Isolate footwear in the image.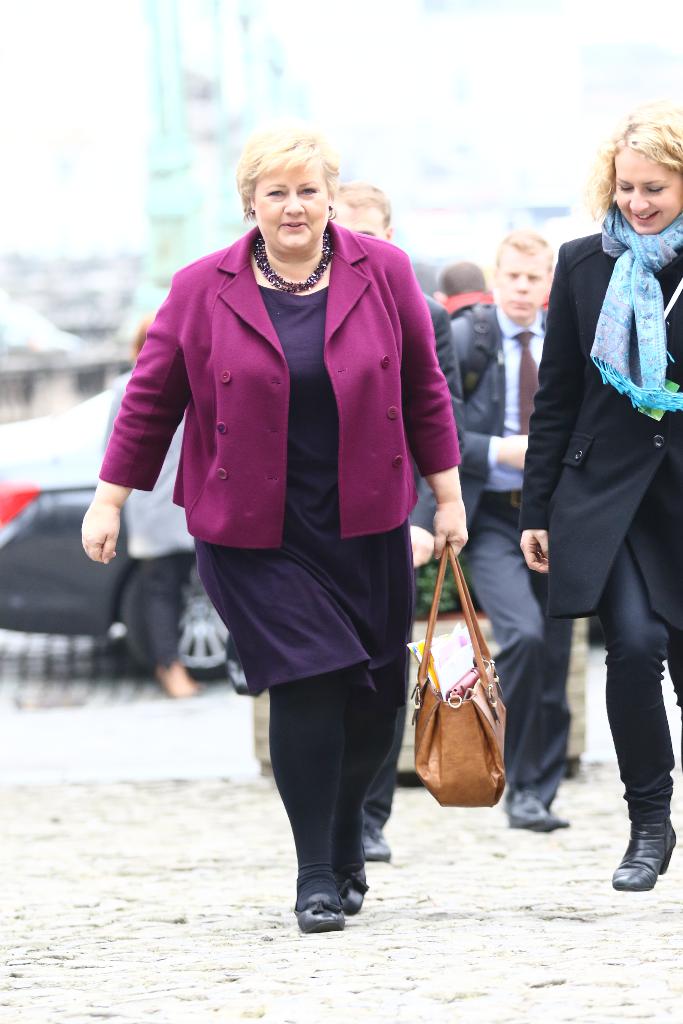
Isolated region: BBox(548, 801, 568, 829).
